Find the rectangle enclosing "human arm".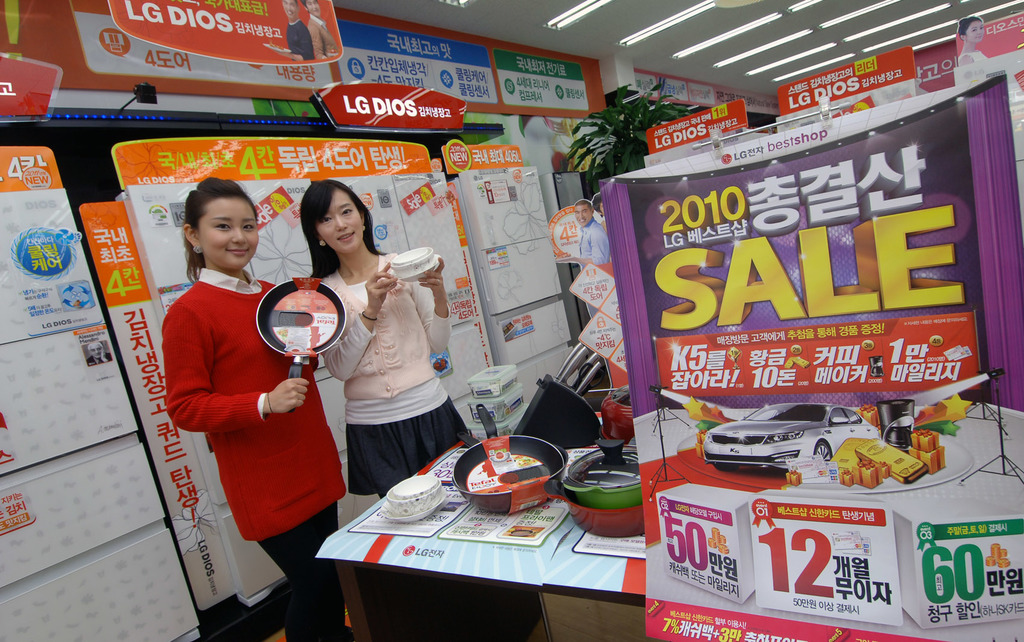
406,255,451,366.
